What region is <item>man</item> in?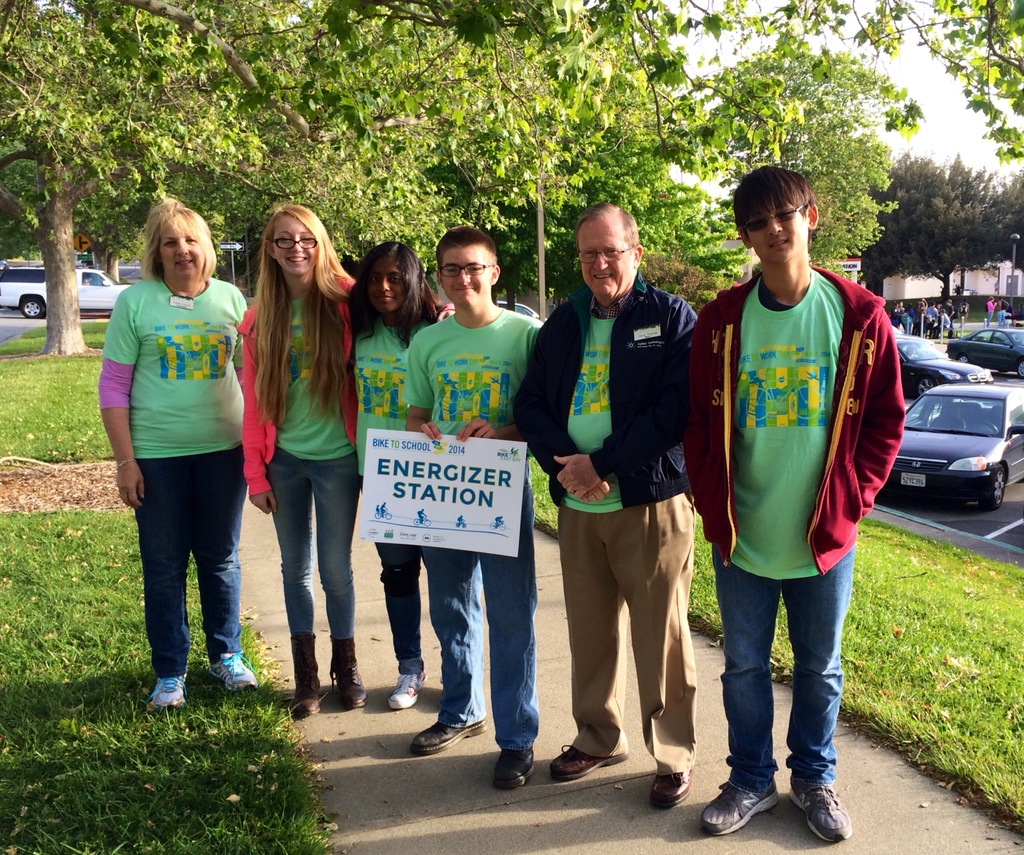
locate(985, 297, 994, 327).
